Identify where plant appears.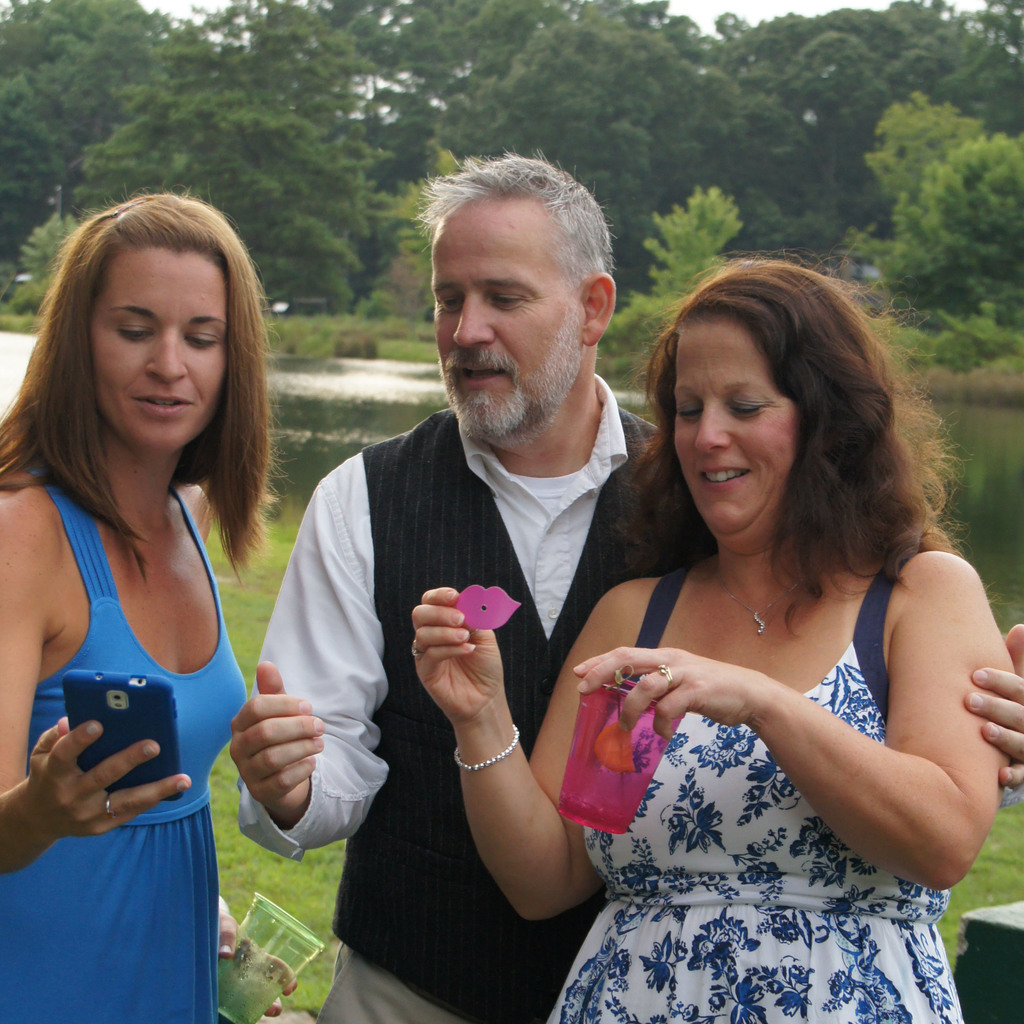
Appears at locate(638, 184, 746, 299).
